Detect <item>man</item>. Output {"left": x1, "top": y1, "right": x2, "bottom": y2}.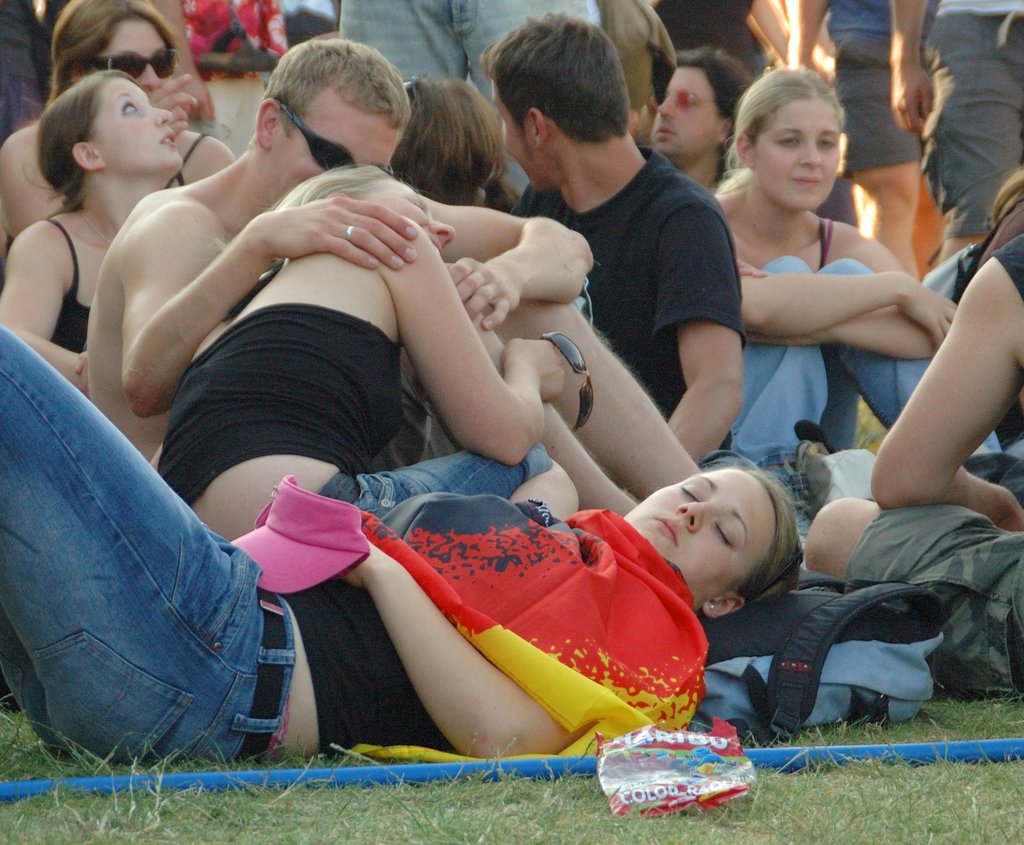
{"left": 882, "top": 0, "right": 1023, "bottom": 273}.
